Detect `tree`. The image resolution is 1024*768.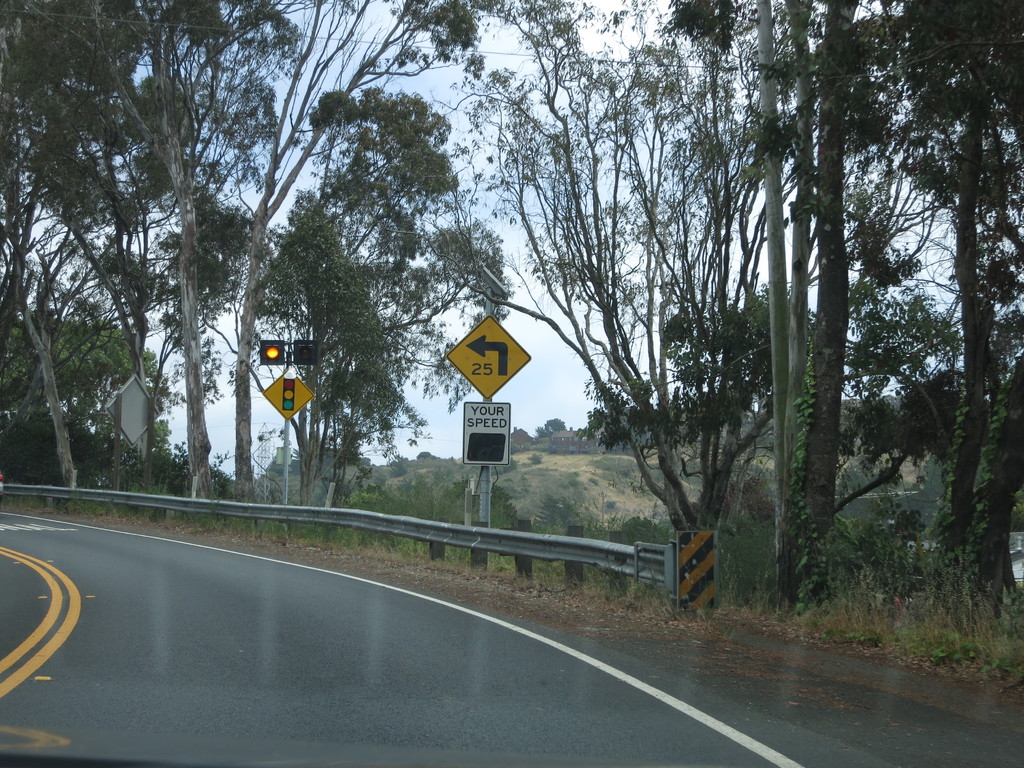
Rect(230, 0, 399, 502).
